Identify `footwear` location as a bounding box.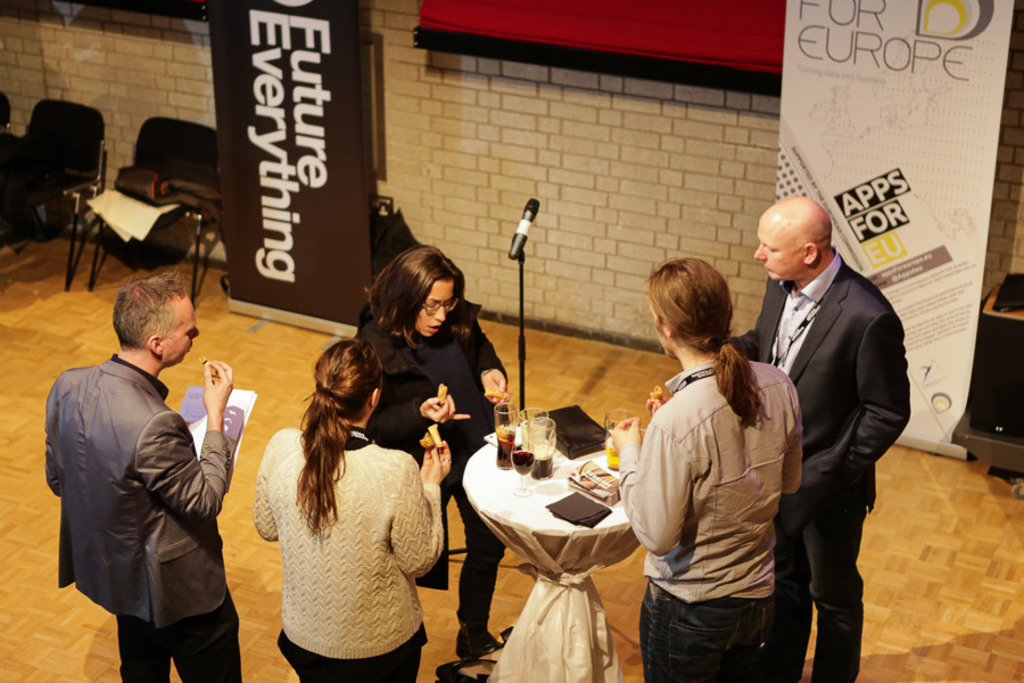
rect(454, 631, 502, 663).
